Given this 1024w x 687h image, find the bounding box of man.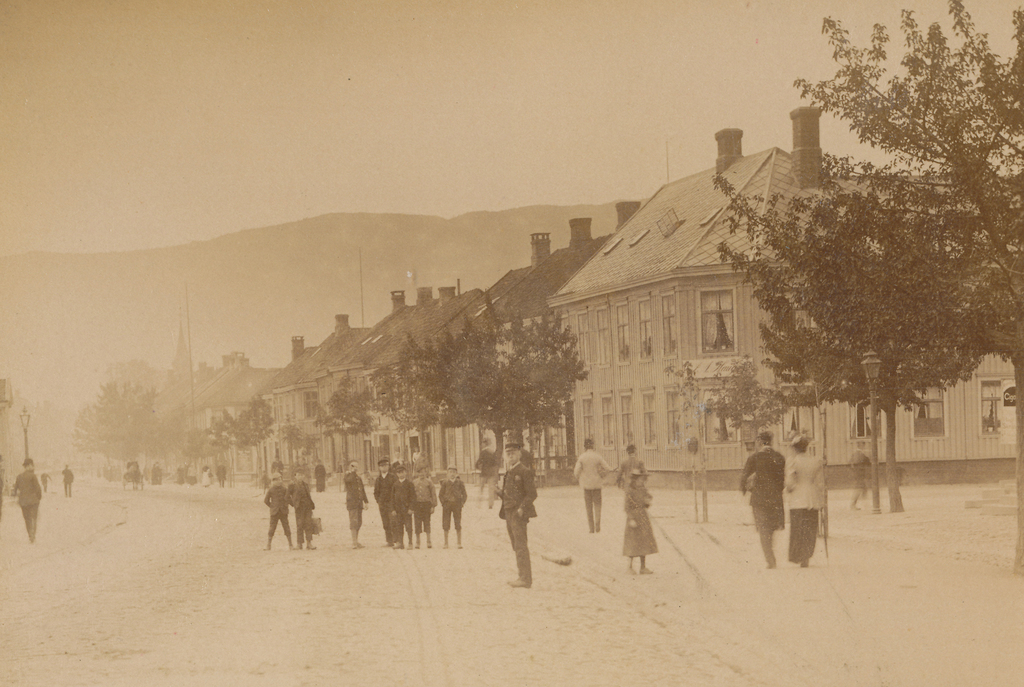
x1=262 y1=472 x2=292 y2=546.
